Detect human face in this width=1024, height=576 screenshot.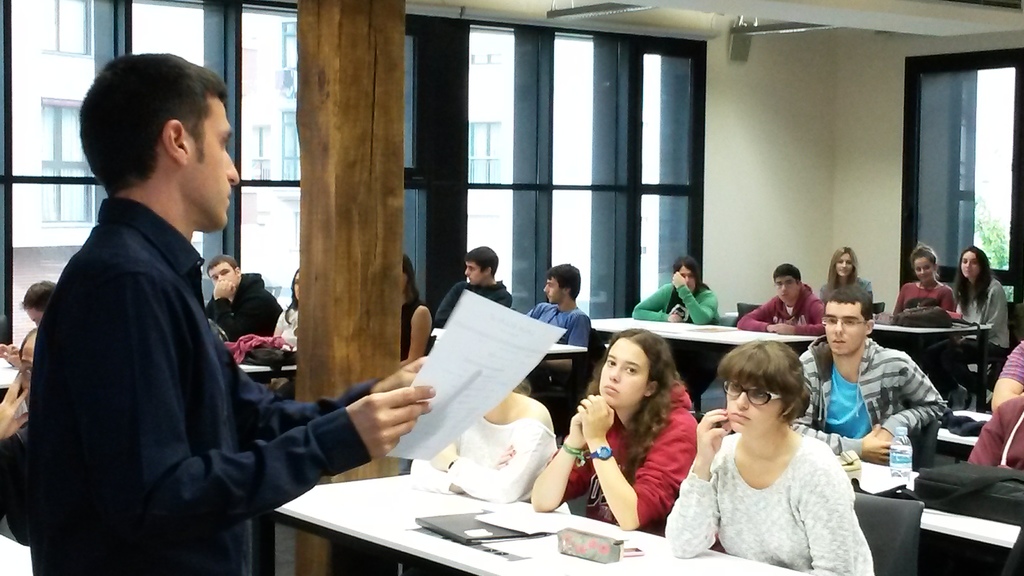
Detection: [465, 259, 481, 285].
